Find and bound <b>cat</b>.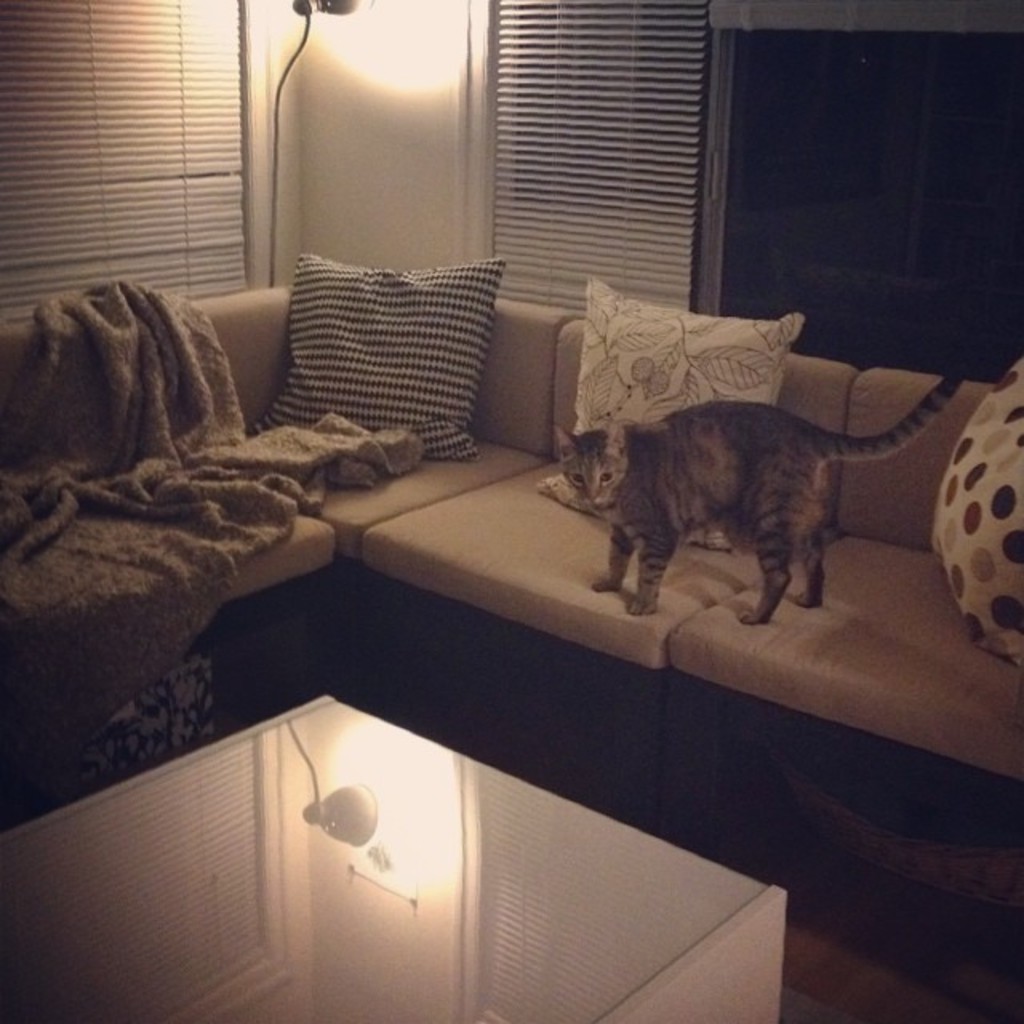
Bound: locate(576, 354, 970, 637).
